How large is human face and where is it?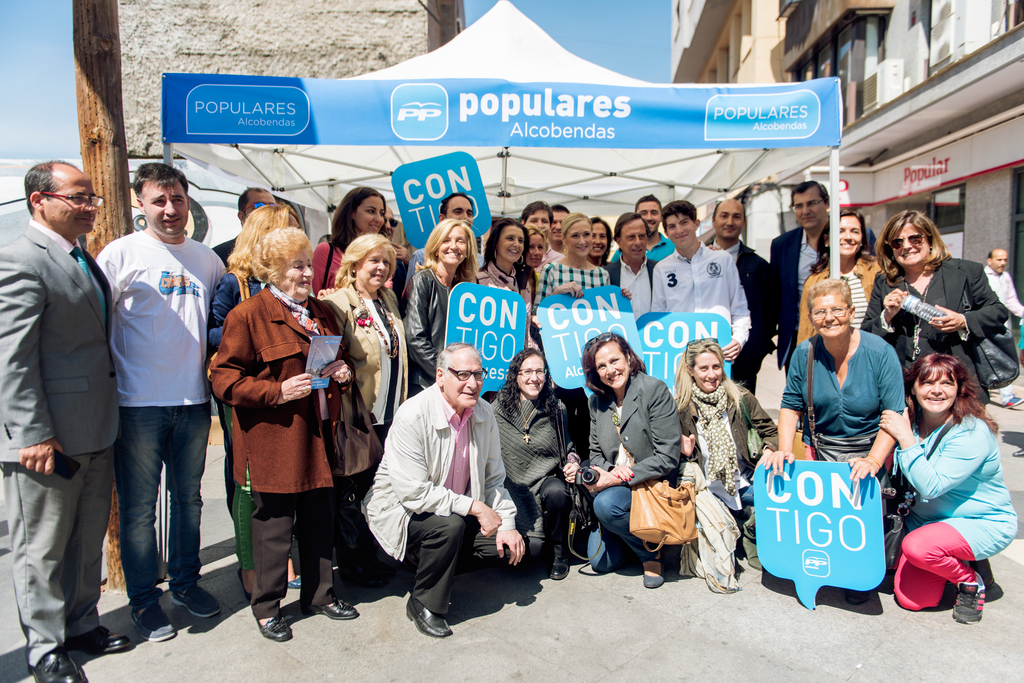
Bounding box: [283, 253, 309, 300].
